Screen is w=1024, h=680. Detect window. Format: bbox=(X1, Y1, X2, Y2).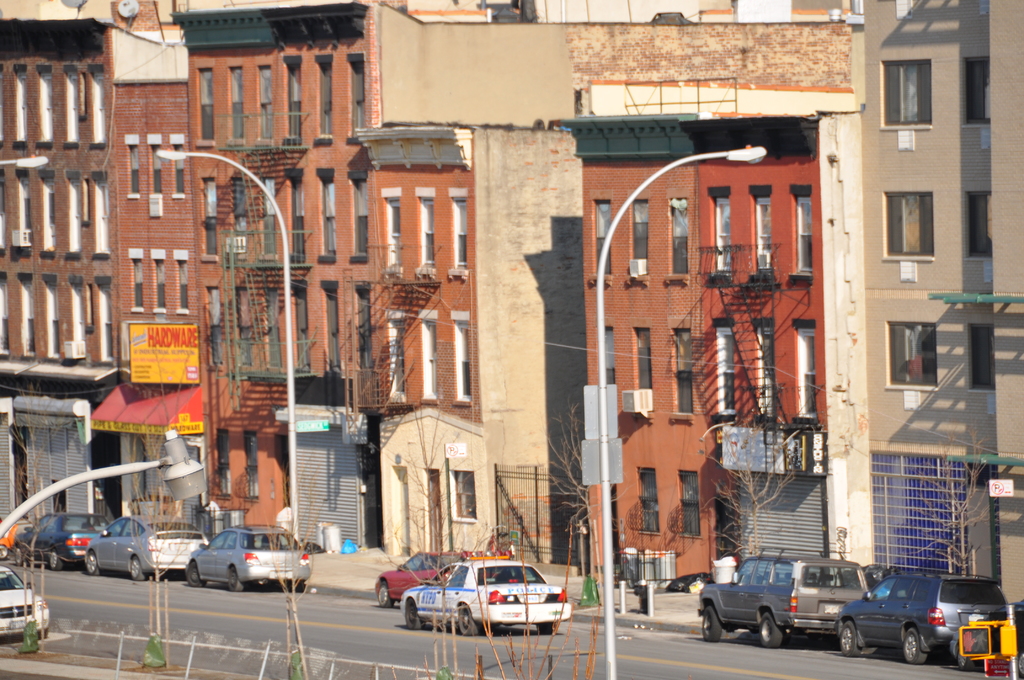
bbox=(13, 168, 35, 256).
